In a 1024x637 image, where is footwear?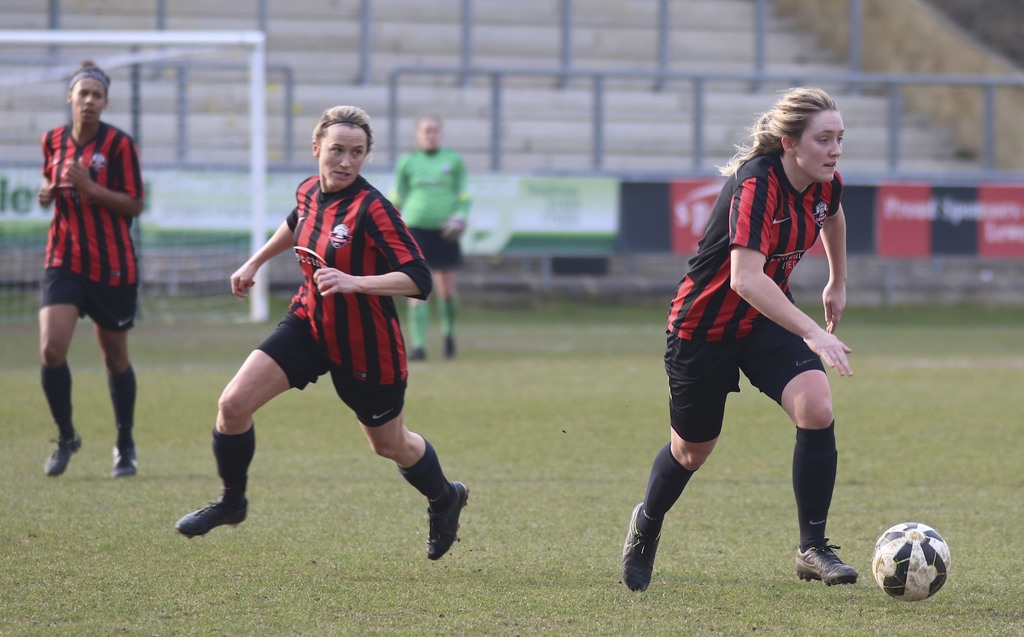
x1=110, y1=443, x2=144, y2=479.
